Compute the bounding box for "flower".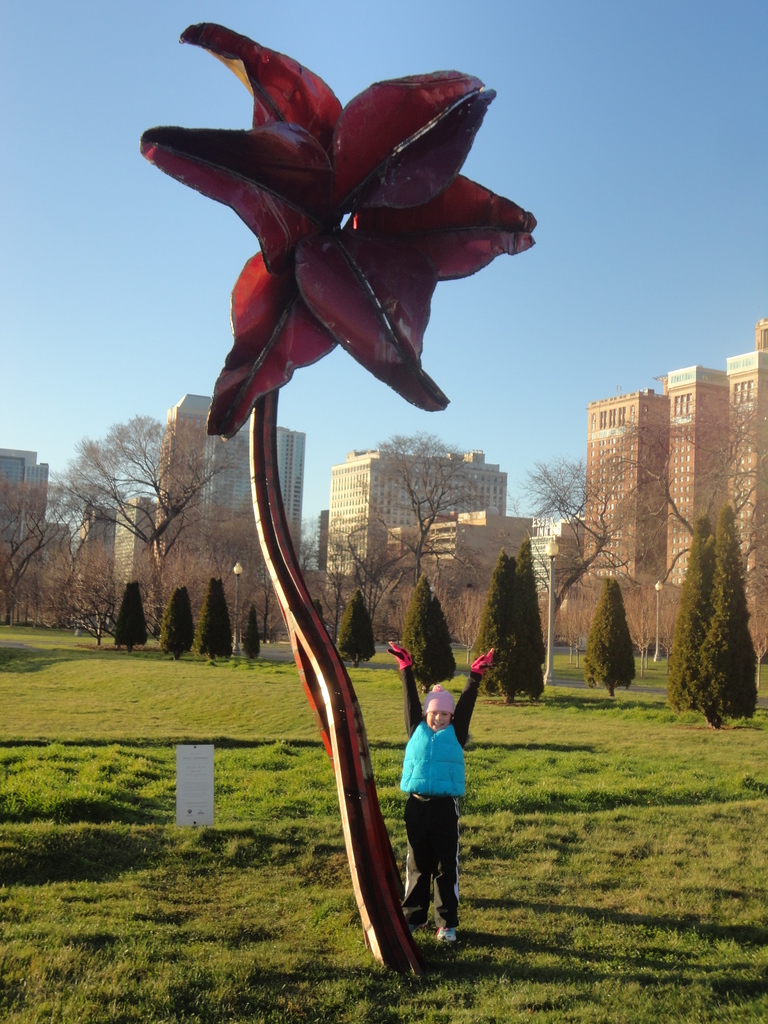
[134, 15, 544, 428].
